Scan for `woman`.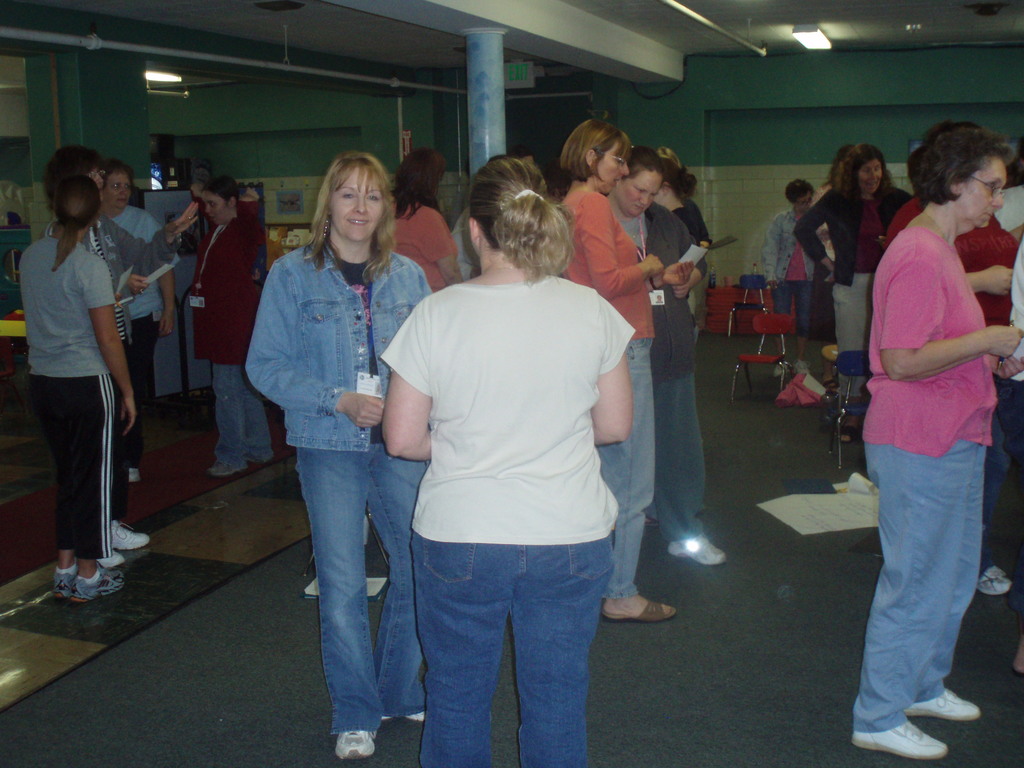
Scan result: (99, 159, 184, 455).
